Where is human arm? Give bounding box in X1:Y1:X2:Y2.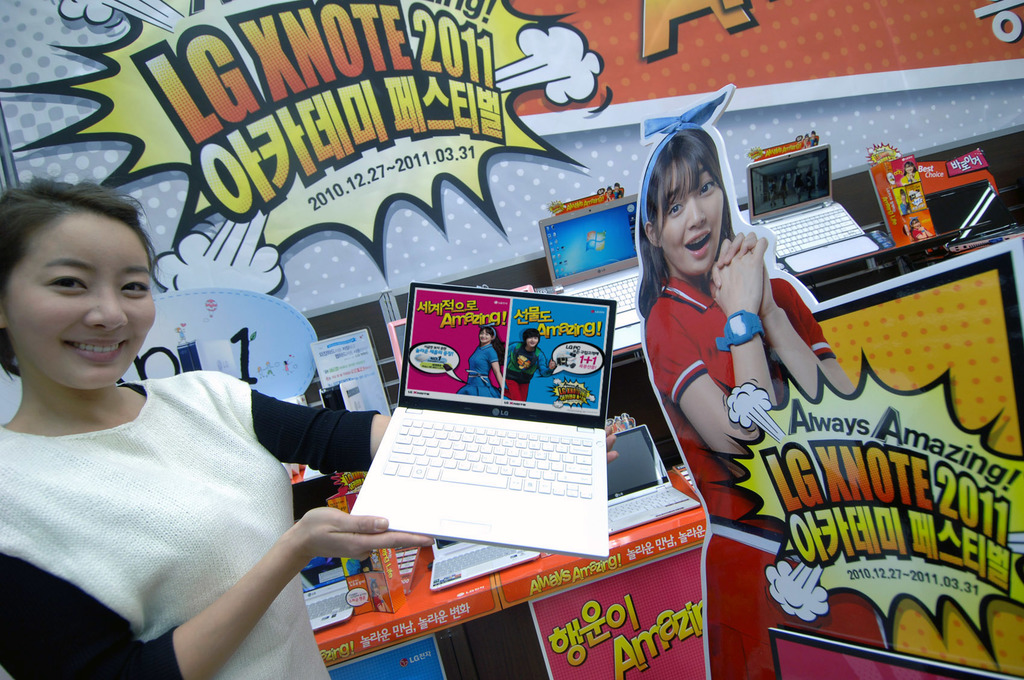
200:367:394:476.
